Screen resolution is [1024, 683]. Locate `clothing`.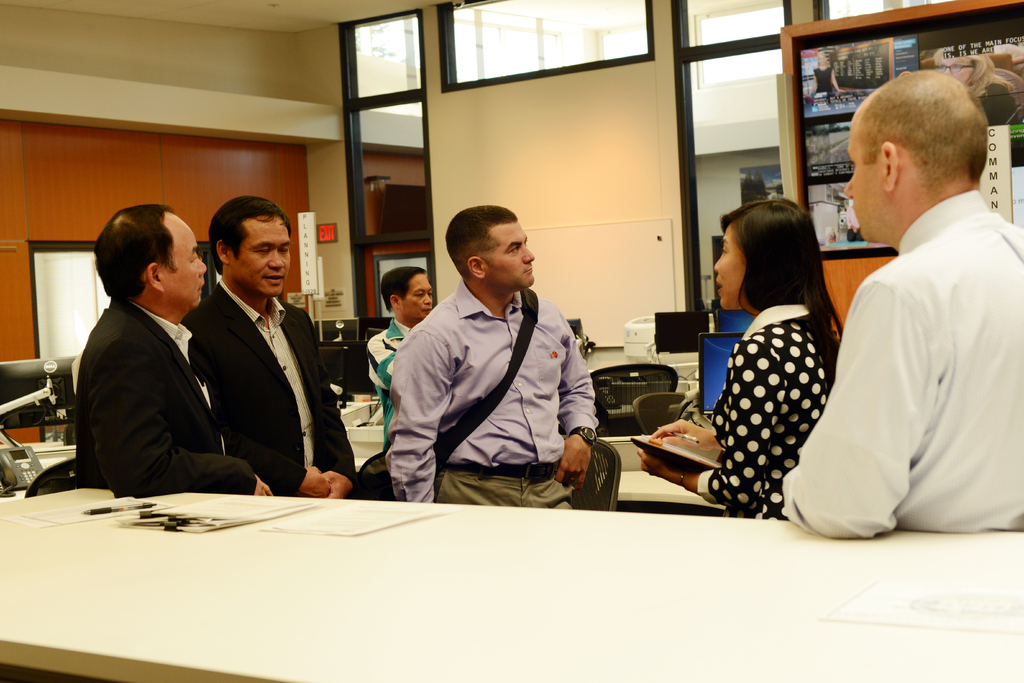
<box>379,280,599,516</box>.
